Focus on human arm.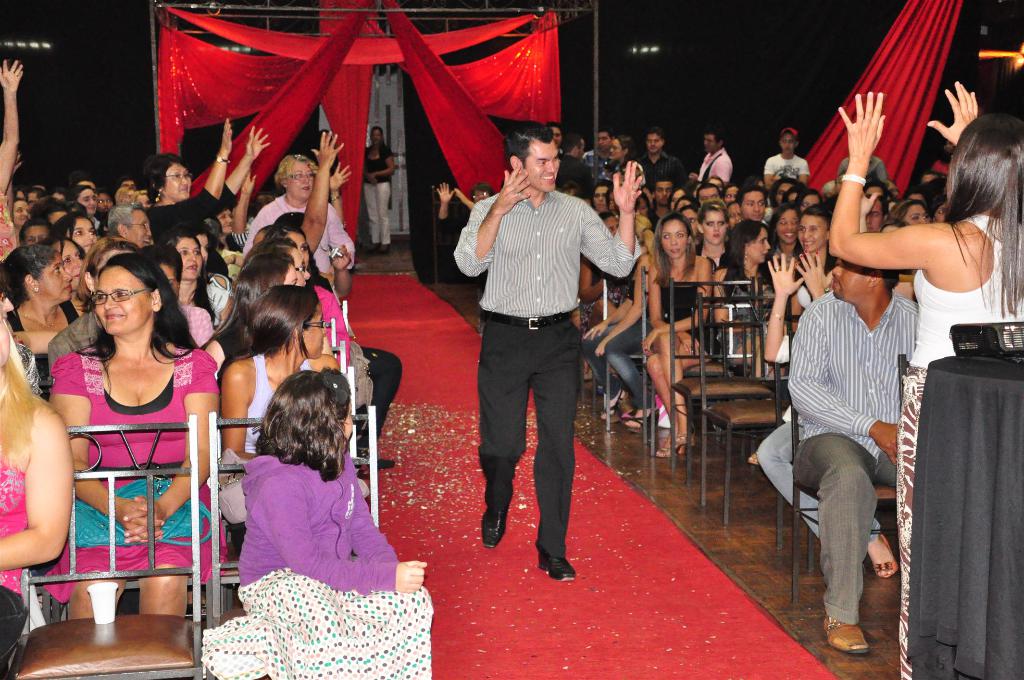
Focused at detection(710, 271, 739, 325).
